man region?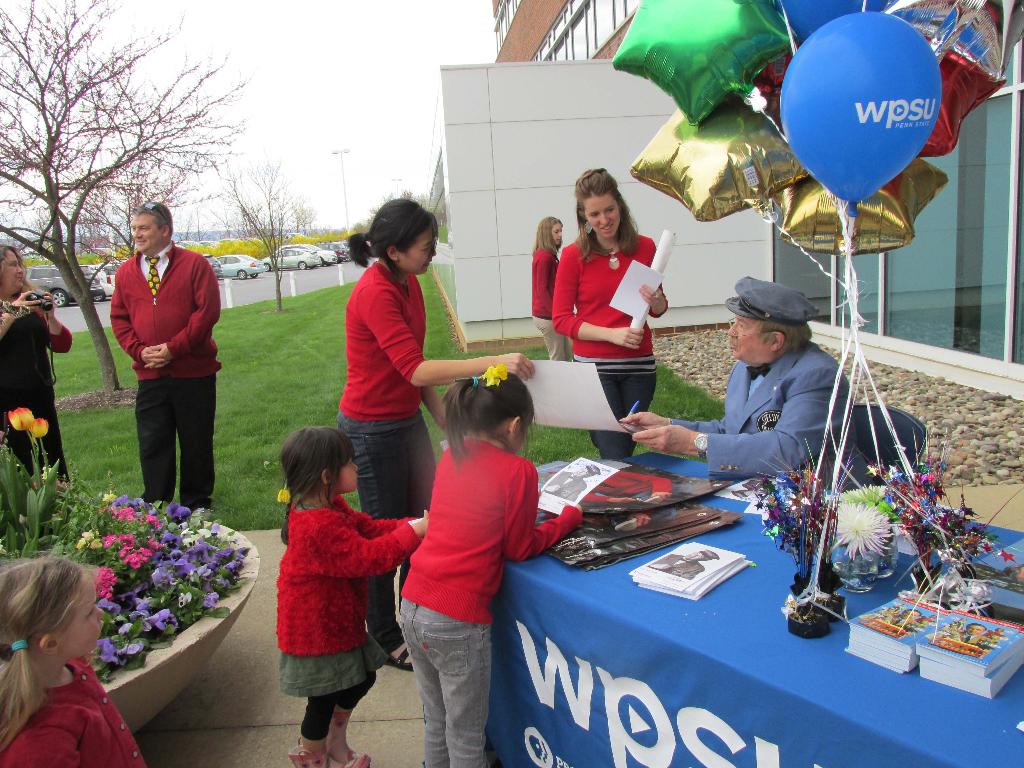
bbox=(618, 276, 872, 492)
